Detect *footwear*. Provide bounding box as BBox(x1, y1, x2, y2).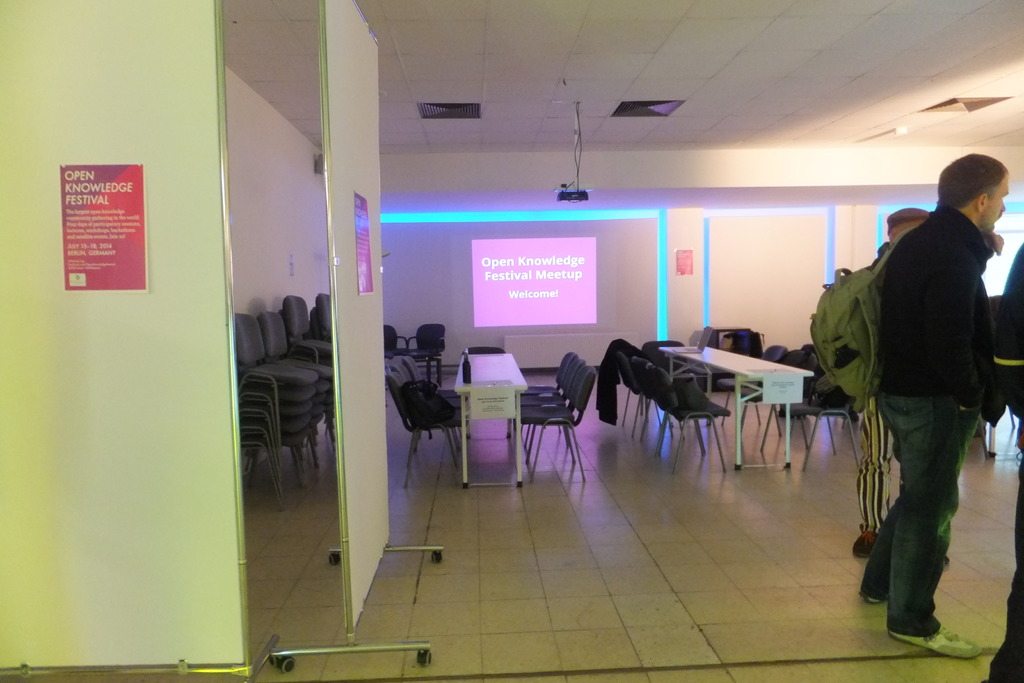
BBox(887, 621, 984, 661).
